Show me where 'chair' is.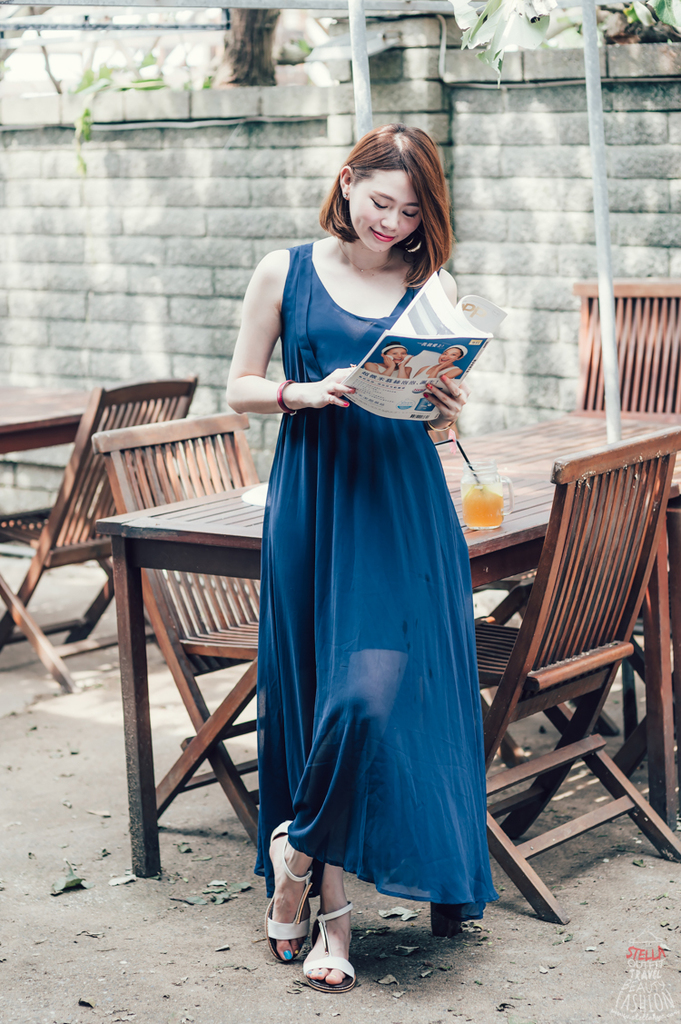
'chair' is at [429, 422, 548, 766].
